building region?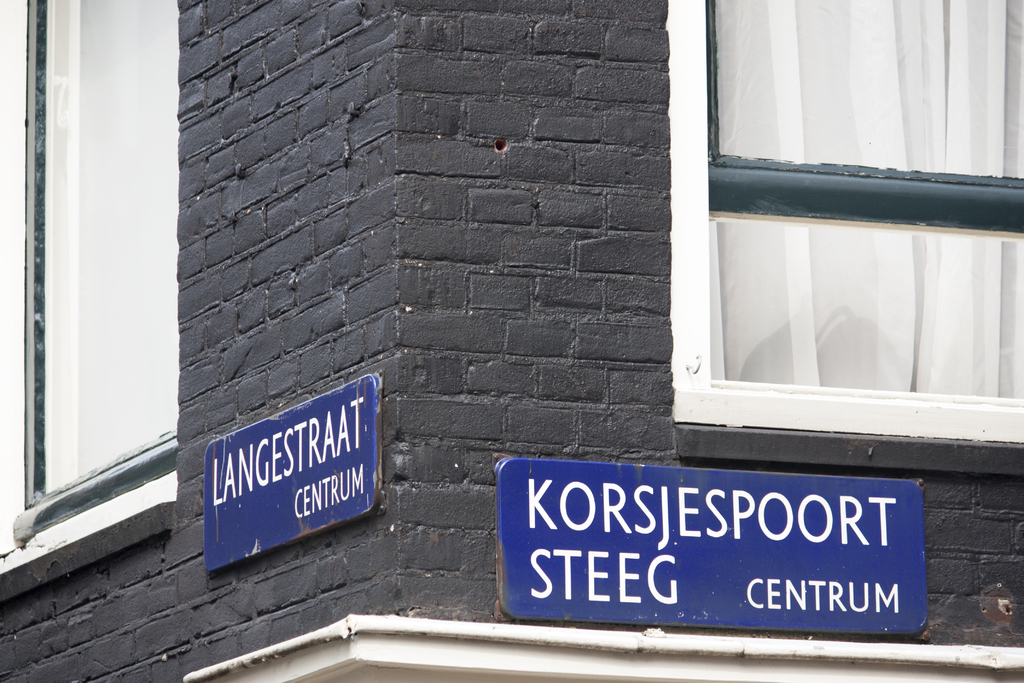
pyautogui.locateOnScreen(0, 0, 1023, 682)
